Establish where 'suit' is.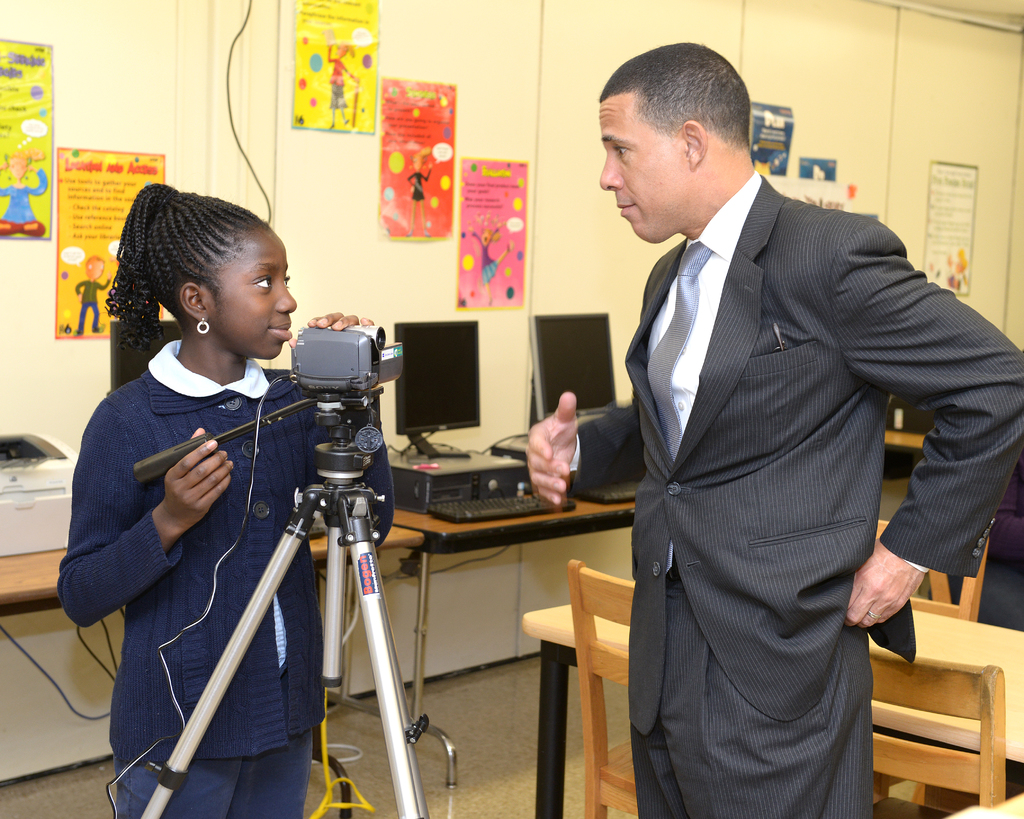
Established at [x1=561, y1=82, x2=993, y2=800].
